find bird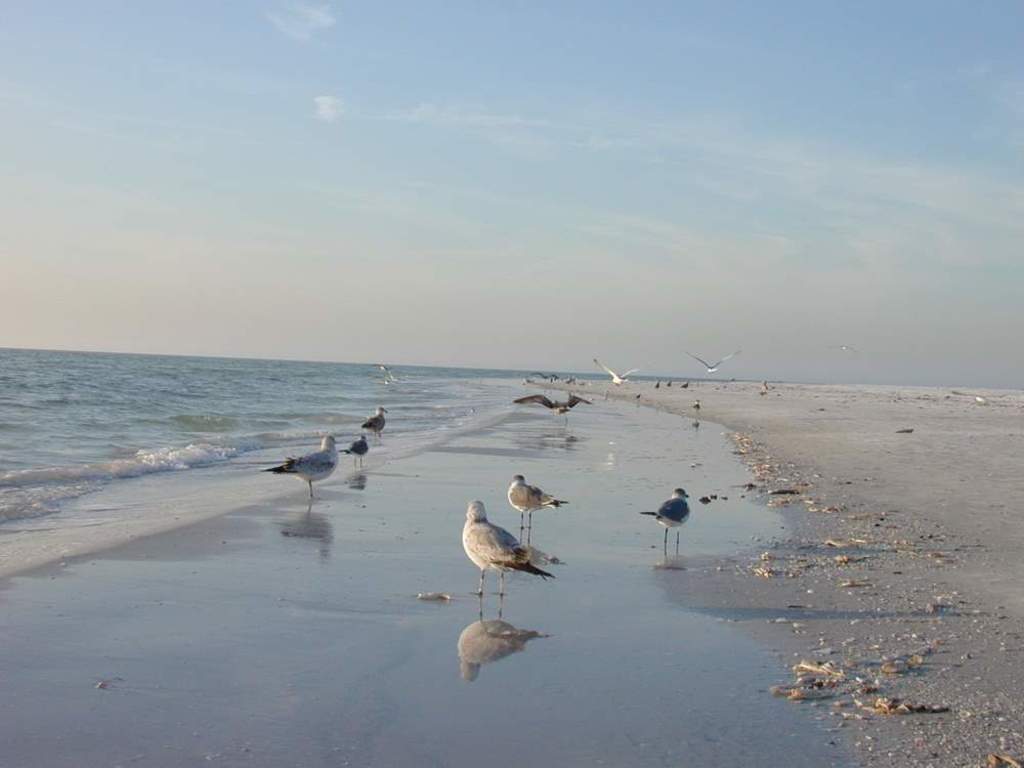
[left=594, top=355, right=642, bottom=385]
